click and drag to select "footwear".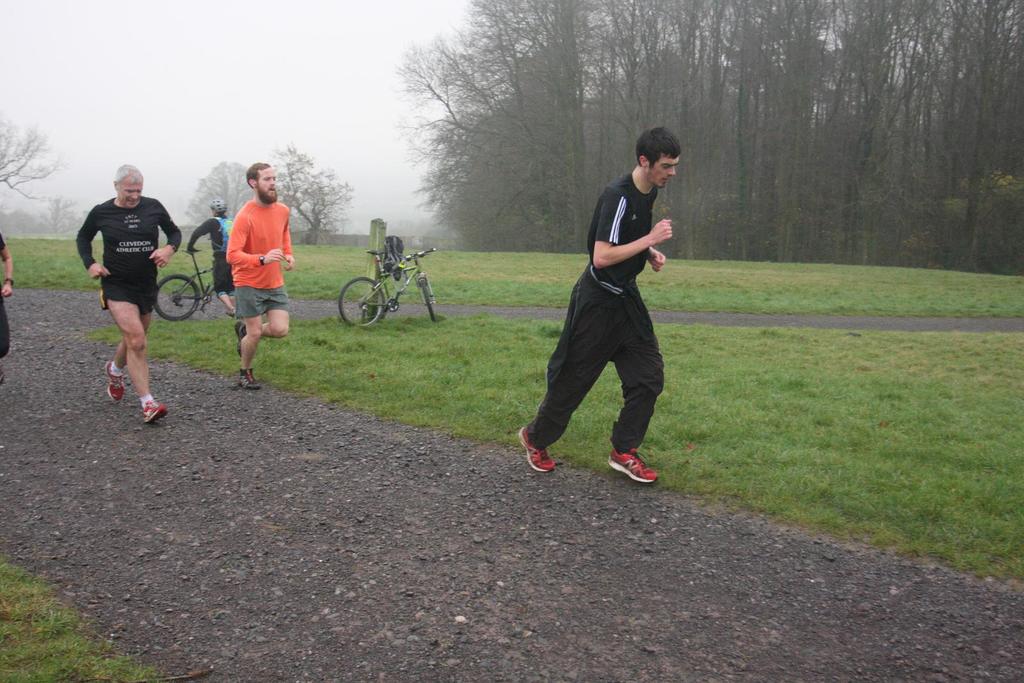
Selection: (142, 395, 170, 425).
